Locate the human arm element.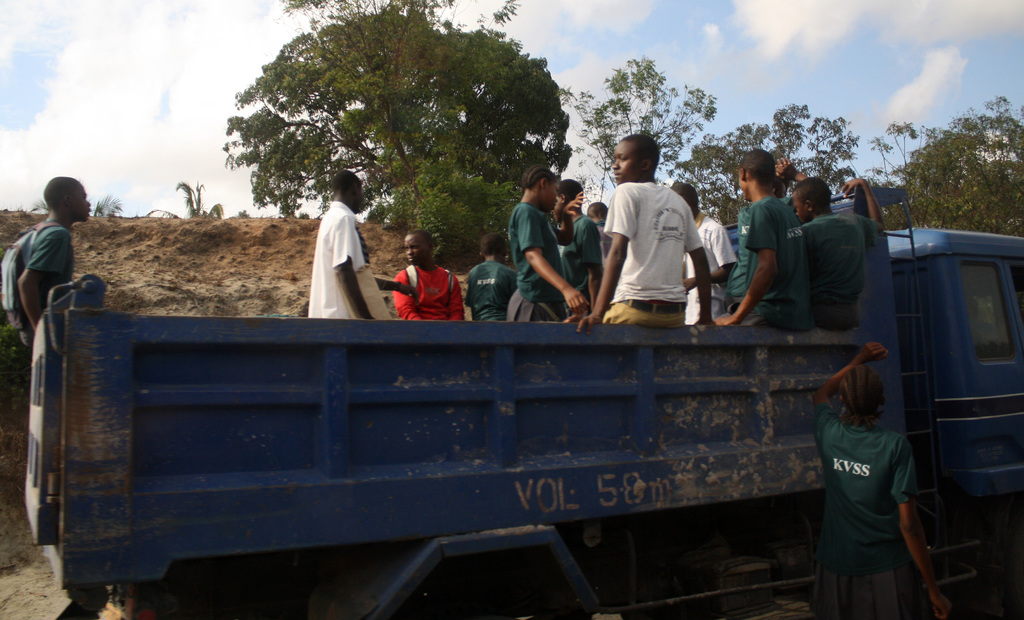
Element bbox: detection(465, 267, 480, 312).
